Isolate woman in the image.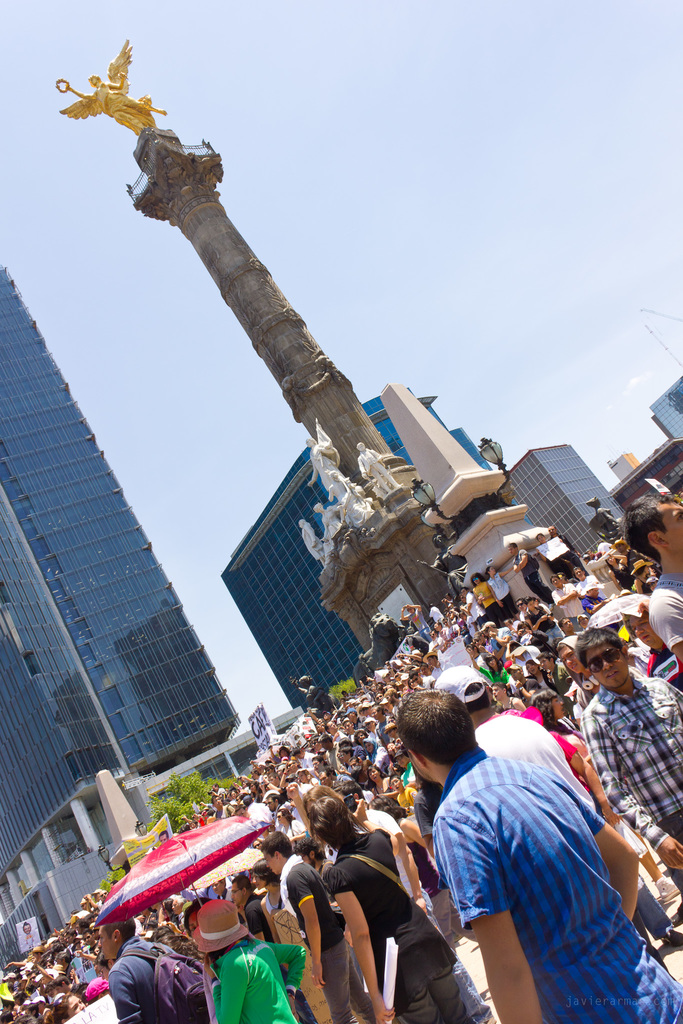
Isolated region: 485:565:518:616.
